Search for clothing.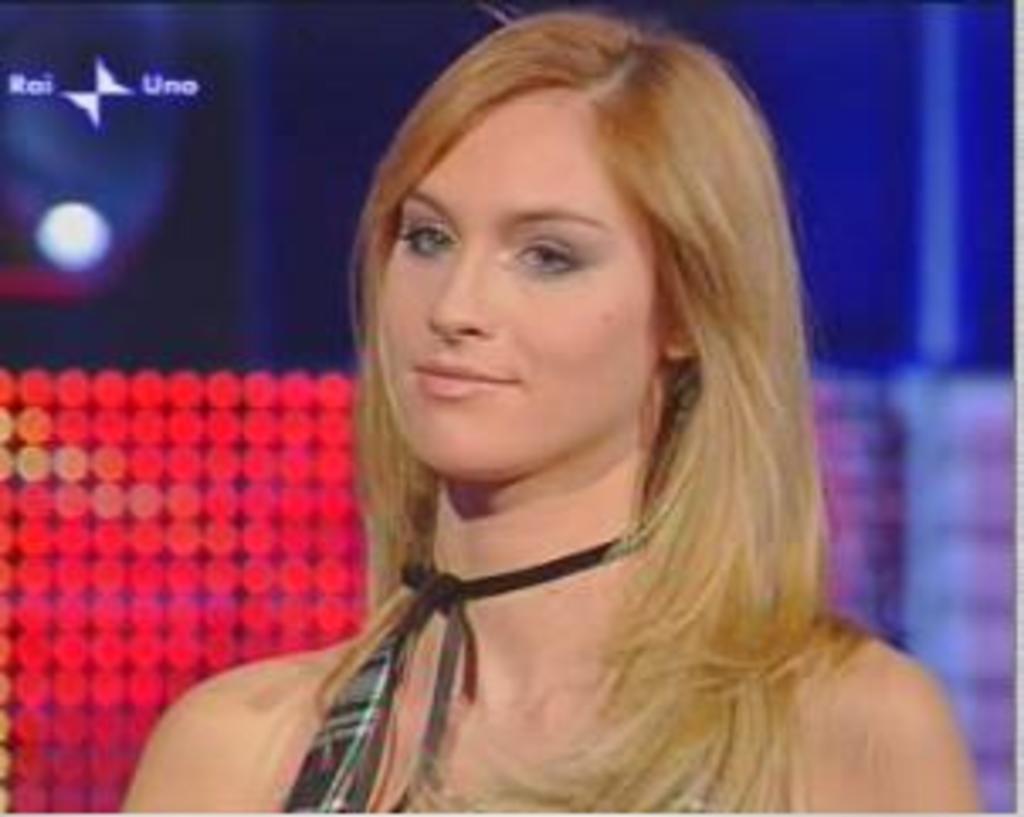
Found at [left=261, top=627, right=766, bottom=814].
